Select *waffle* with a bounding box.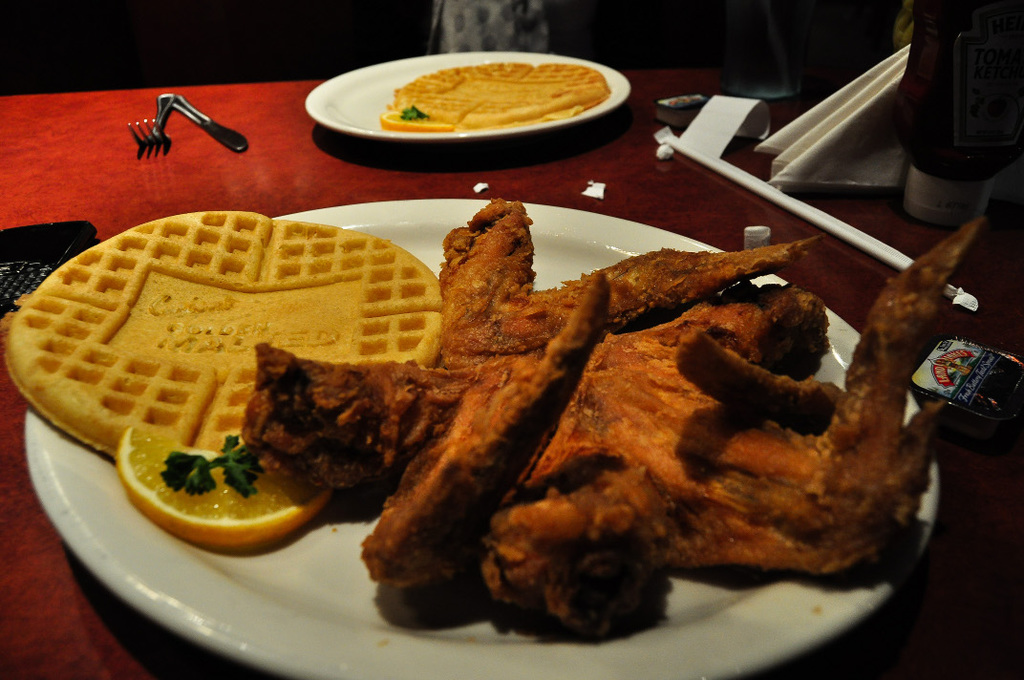
box=[393, 57, 608, 130].
